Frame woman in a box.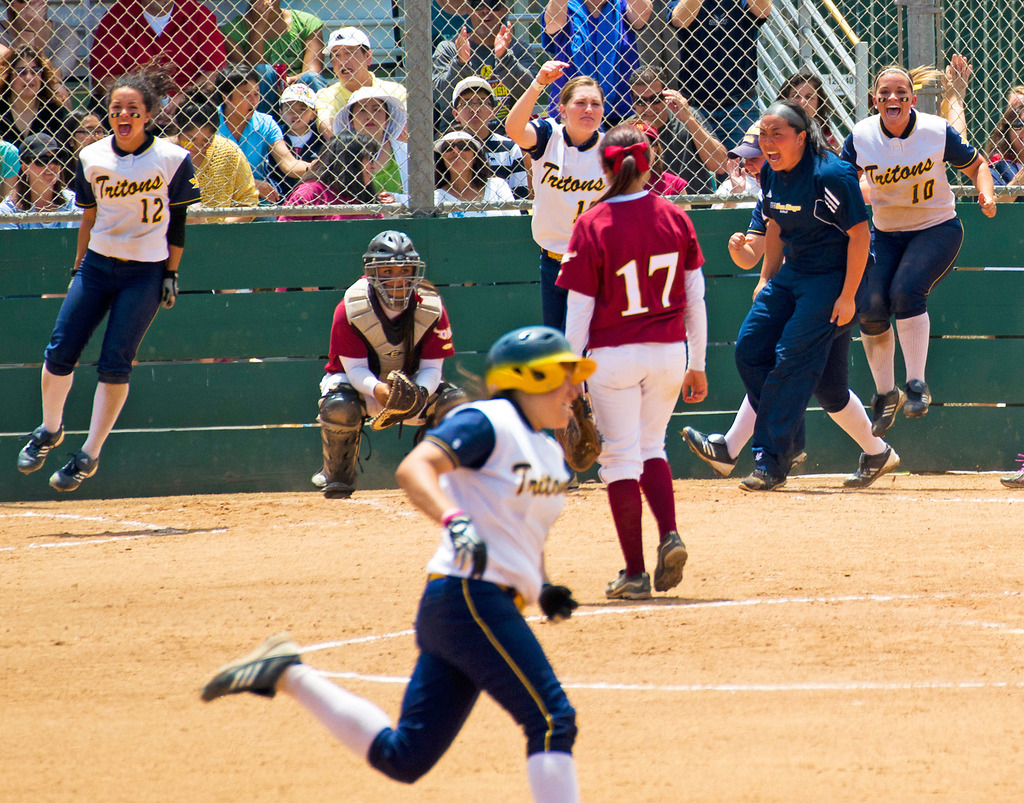
box=[536, 122, 703, 604].
